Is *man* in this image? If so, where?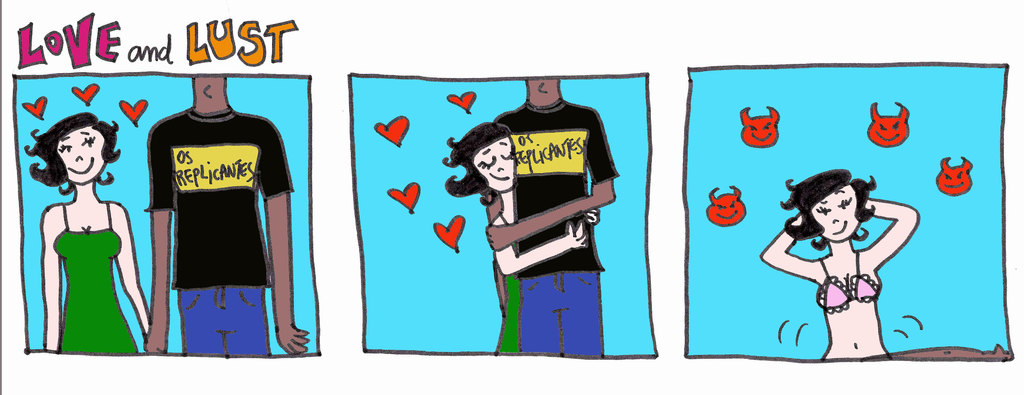
Yes, at (126, 58, 289, 367).
